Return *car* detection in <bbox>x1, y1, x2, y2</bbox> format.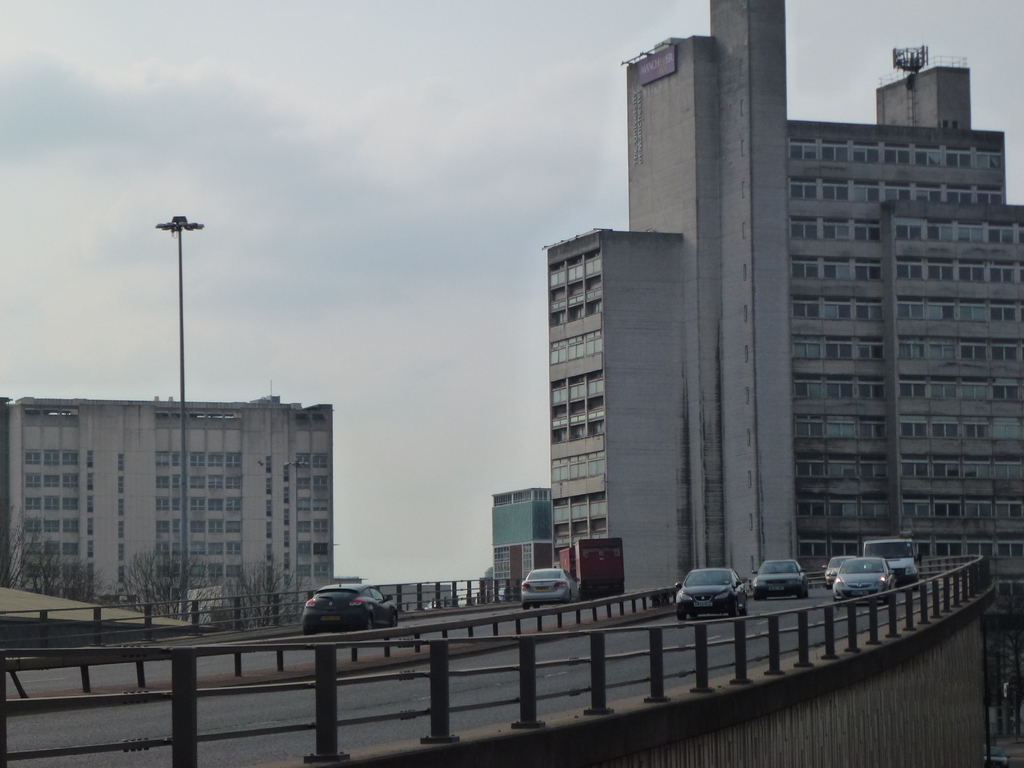
<bbox>757, 556, 806, 600</bbox>.
